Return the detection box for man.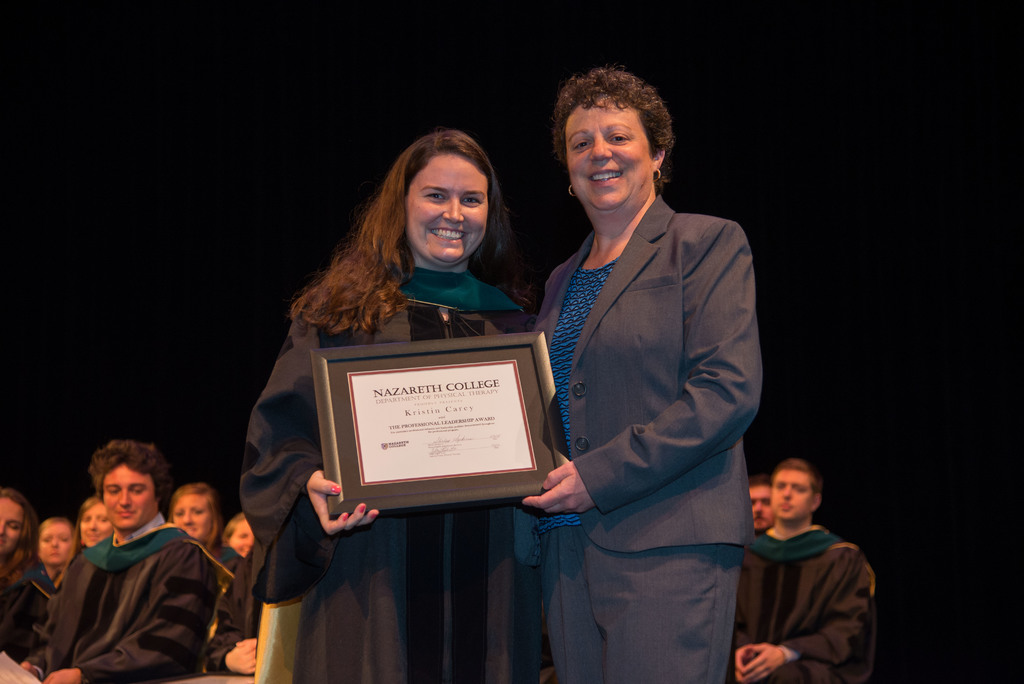
crop(746, 484, 780, 526).
